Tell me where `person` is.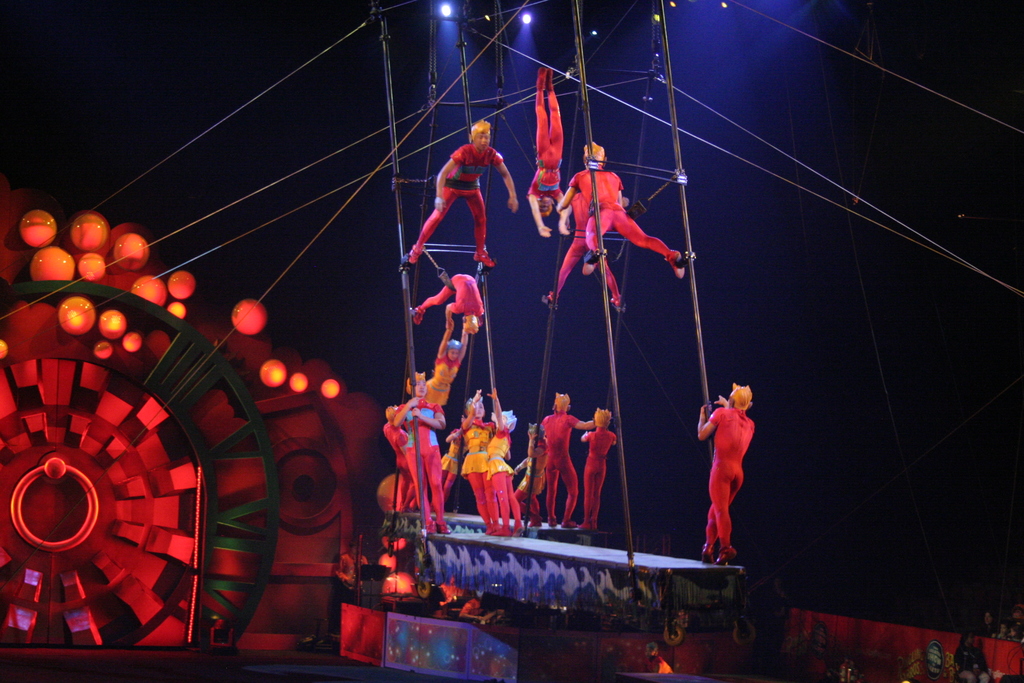
`person` is at select_region(408, 272, 484, 332).
